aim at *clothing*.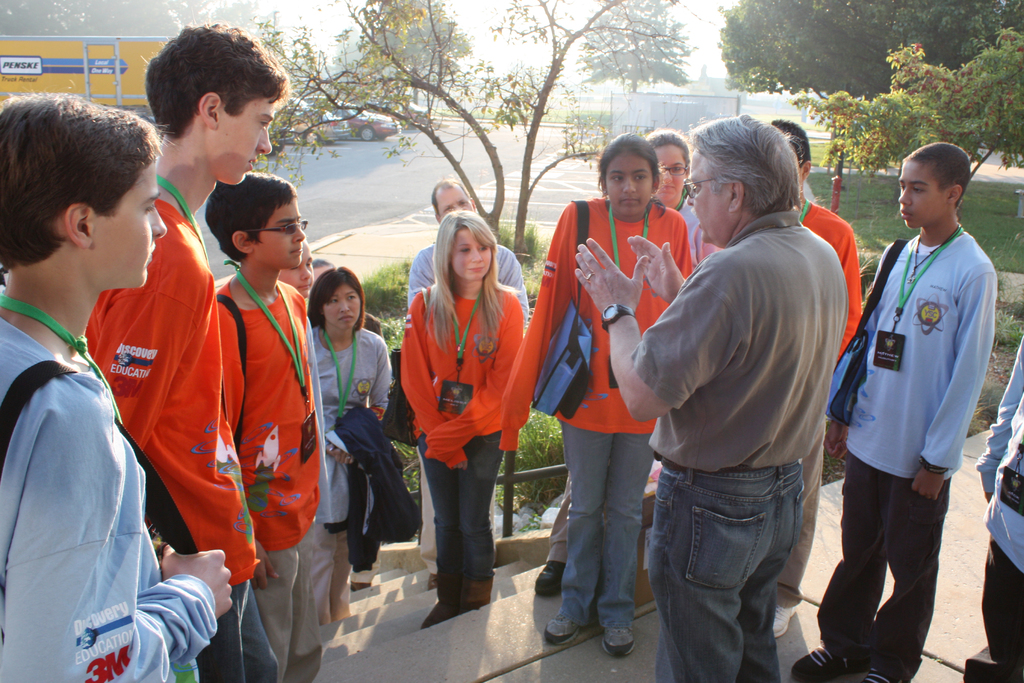
Aimed at bbox(218, 276, 324, 682).
